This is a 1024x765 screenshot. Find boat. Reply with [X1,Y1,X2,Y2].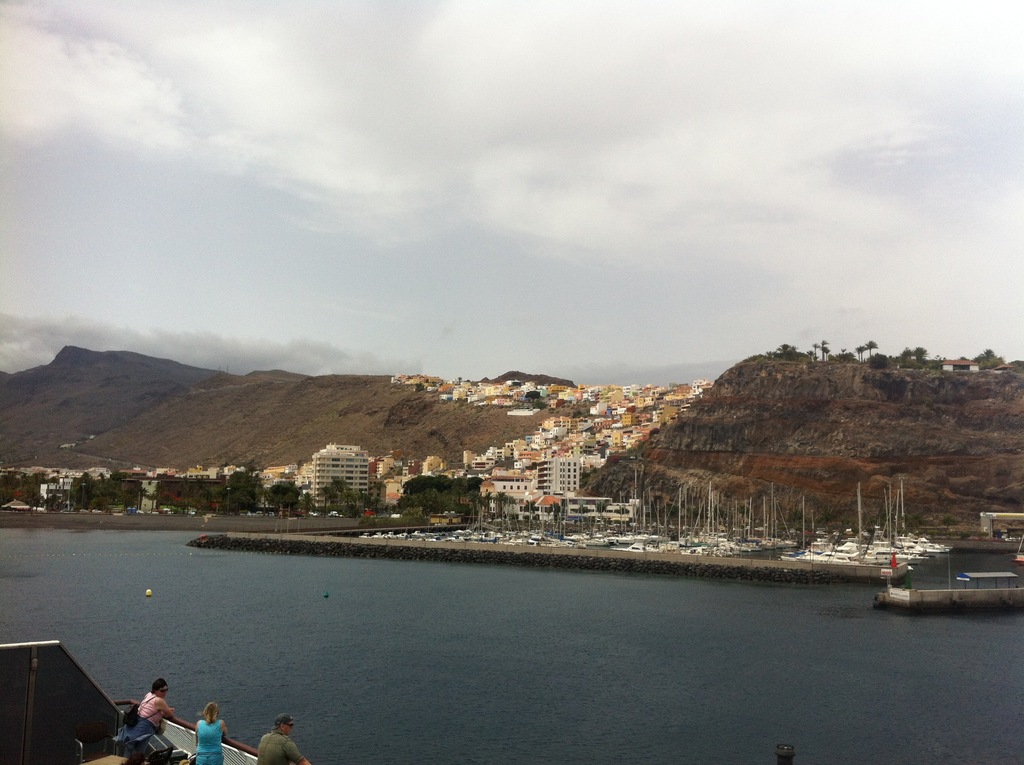
[863,490,915,560].
